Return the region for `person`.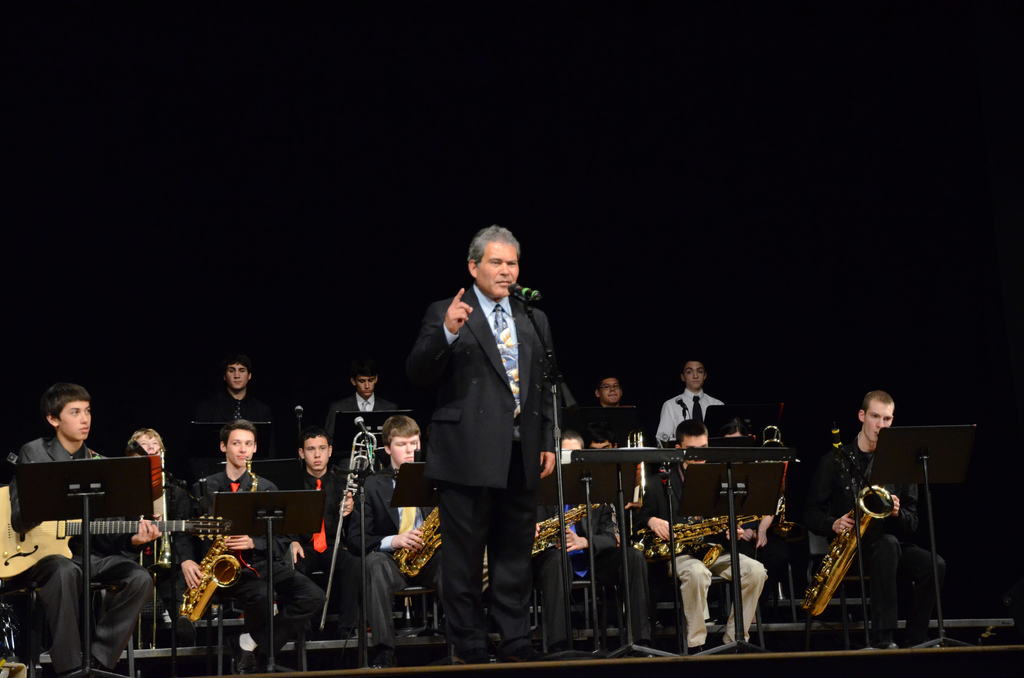
530/427/646/657.
